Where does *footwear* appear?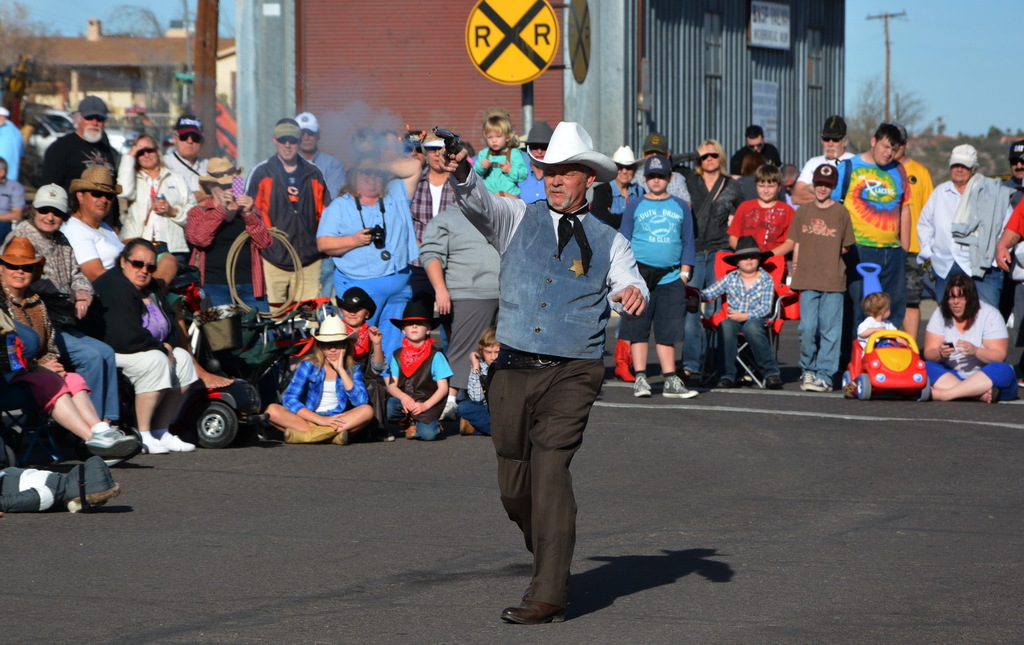
Appears at bbox(438, 395, 457, 418).
